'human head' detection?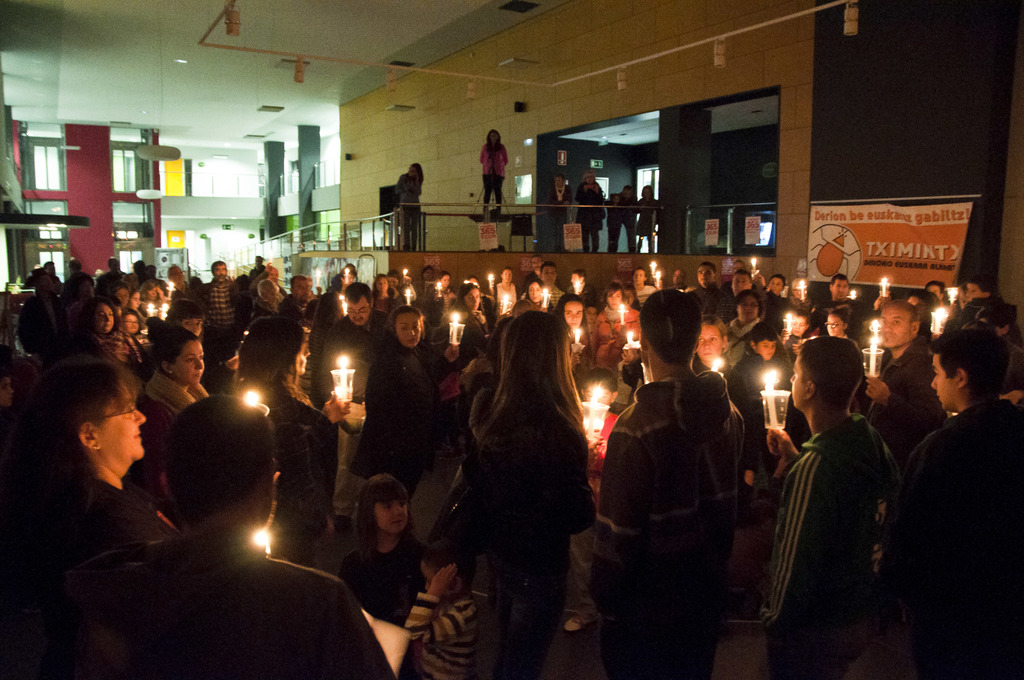
(731, 257, 744, 271)
